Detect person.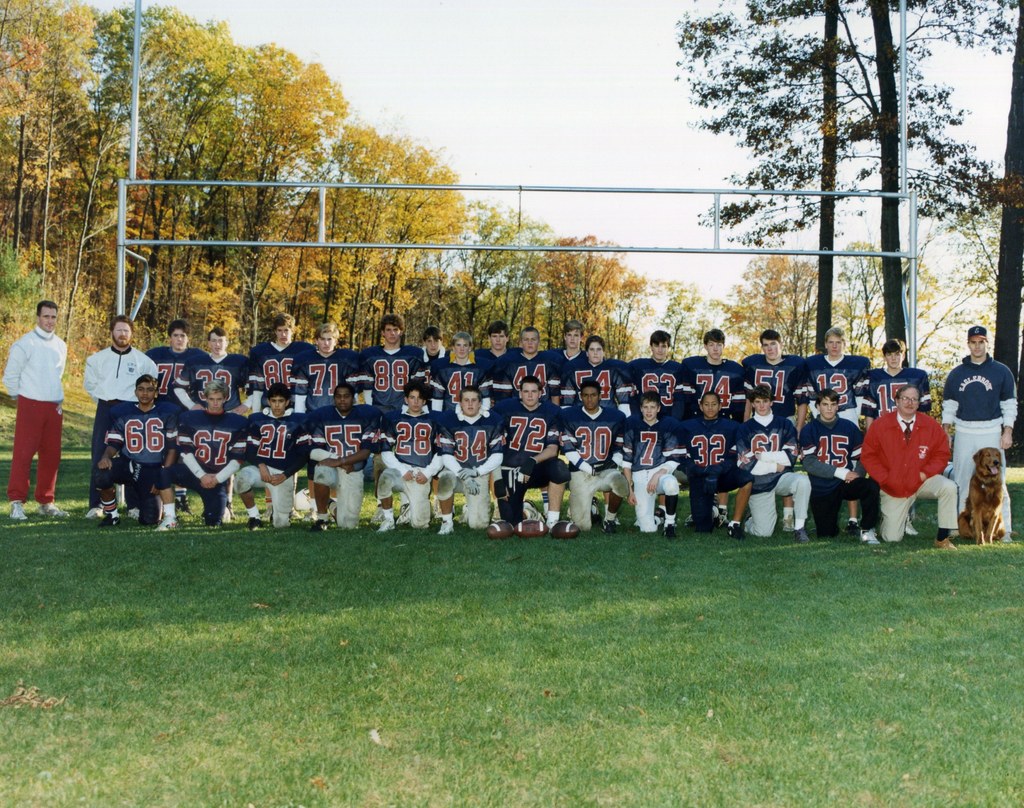
Detected at (410,319,451,398).
